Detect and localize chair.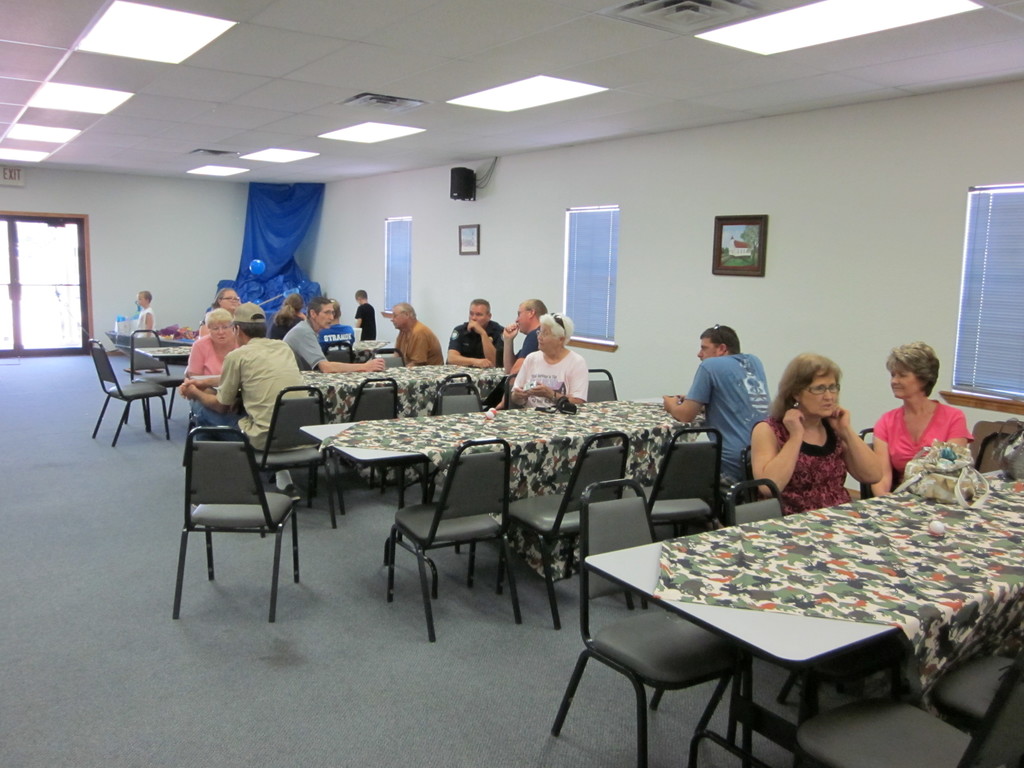
Localized at [x1=969, y1=422, x2=1023, y2=476].
